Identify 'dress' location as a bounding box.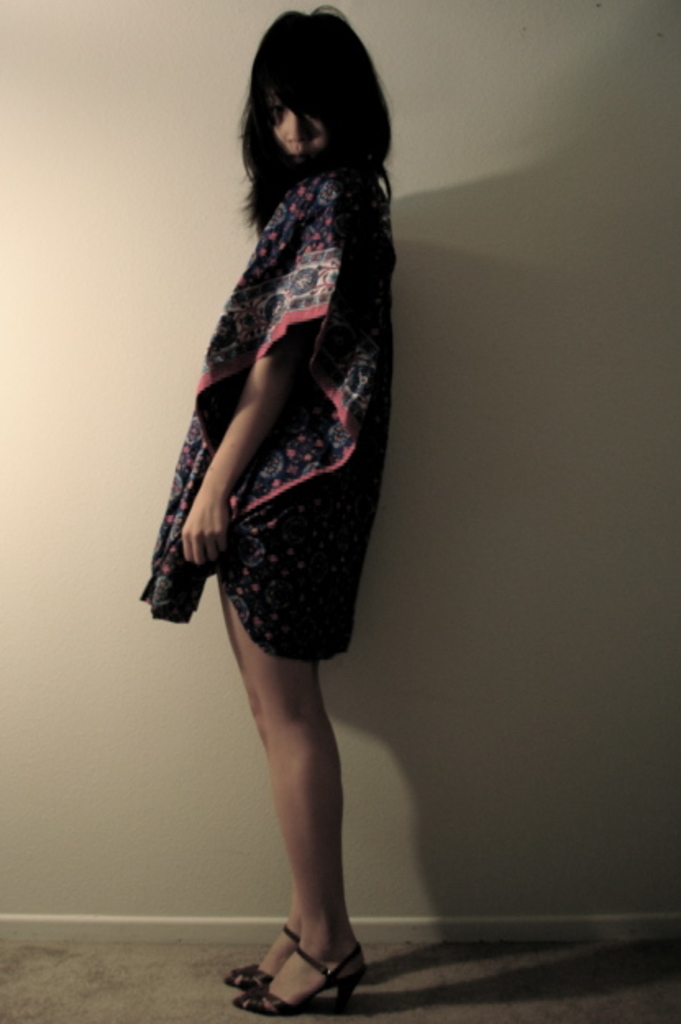
[139, 166, 395, 661].
